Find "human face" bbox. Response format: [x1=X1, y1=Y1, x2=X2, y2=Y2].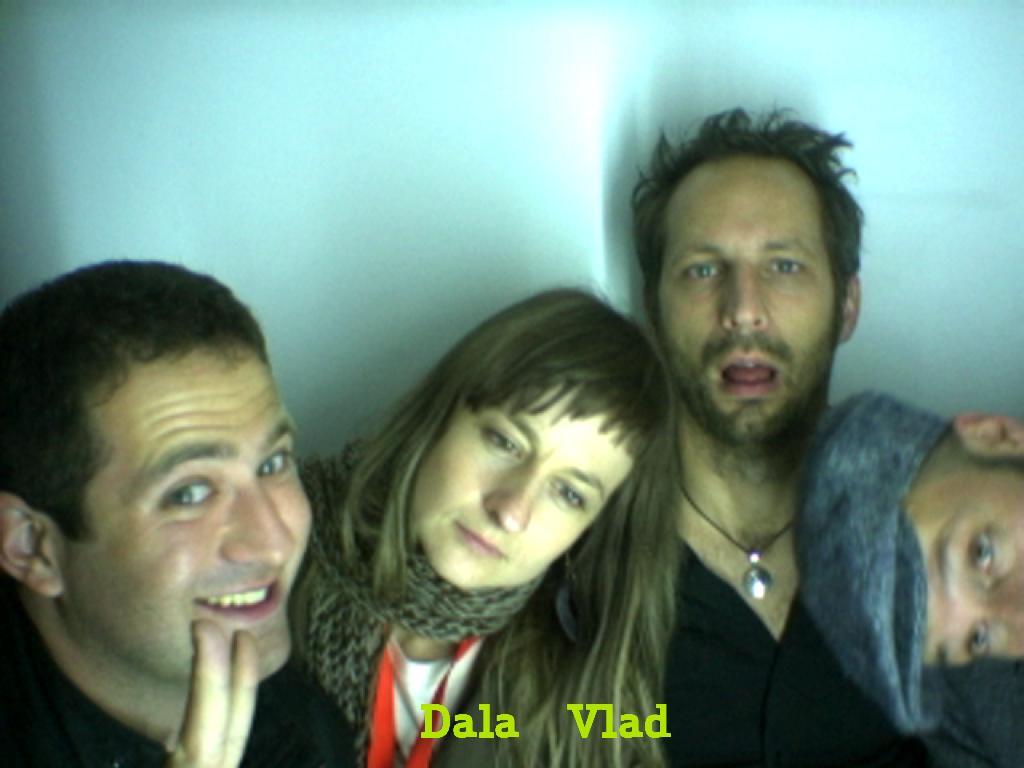
[x1=897, y1=470, x2=1023, y2=670].
